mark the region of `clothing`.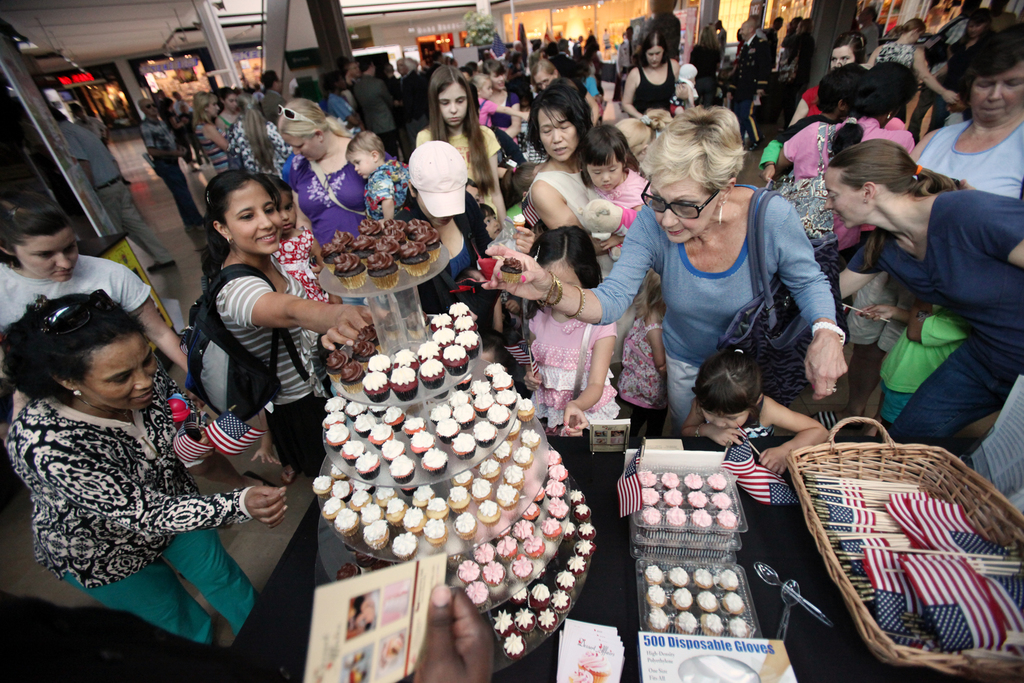
Region: bbox=[591, 174, 830, 435].
